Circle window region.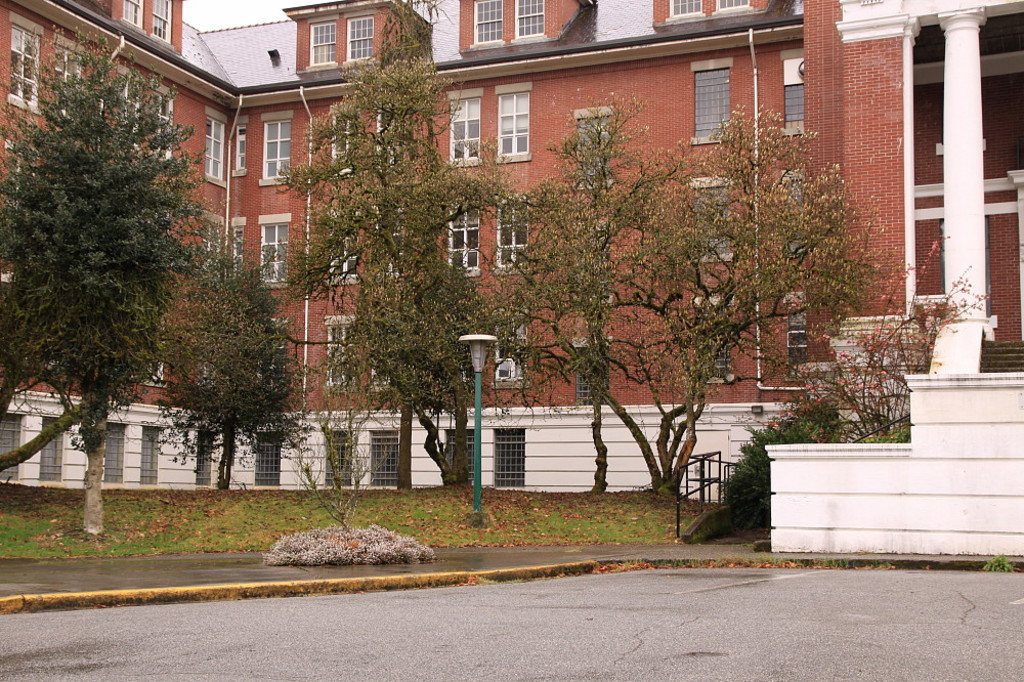
Region: 203 104 236 191.
